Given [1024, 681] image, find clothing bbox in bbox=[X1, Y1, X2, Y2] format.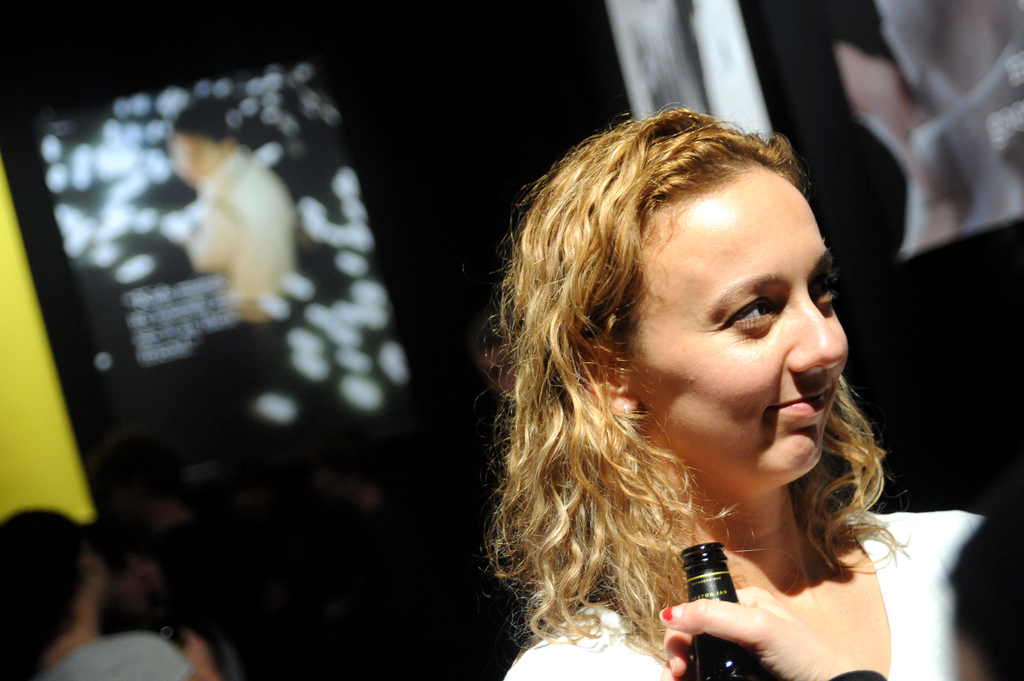
bbox=[182, 148, 292, 319].
